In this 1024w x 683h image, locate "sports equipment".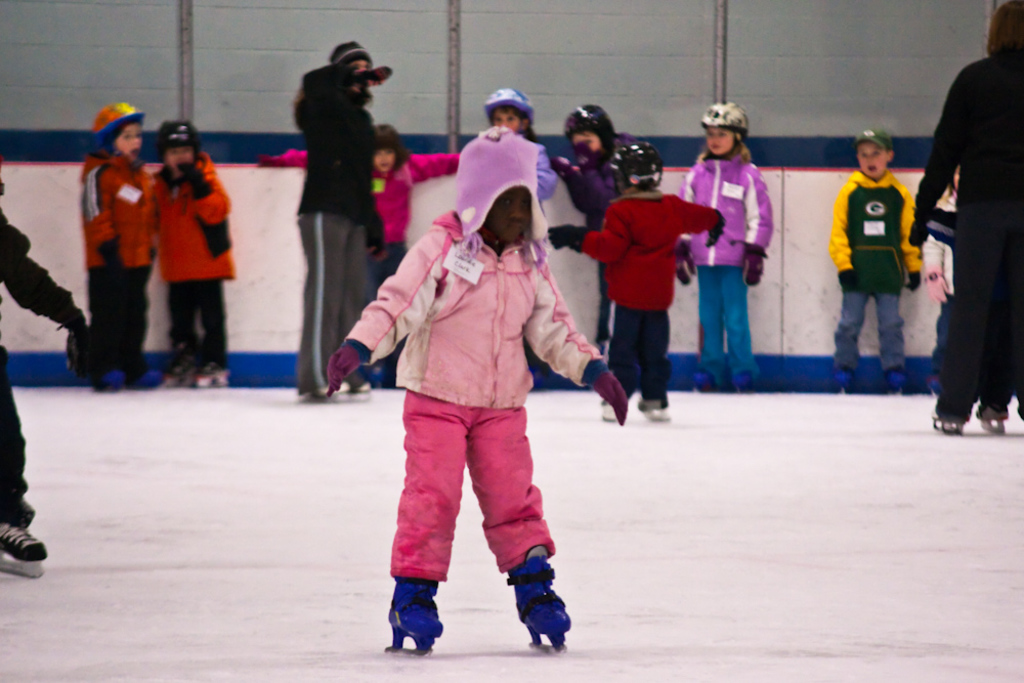
Bounding box: x1=741 y1=245 x2=767 y2=283.
